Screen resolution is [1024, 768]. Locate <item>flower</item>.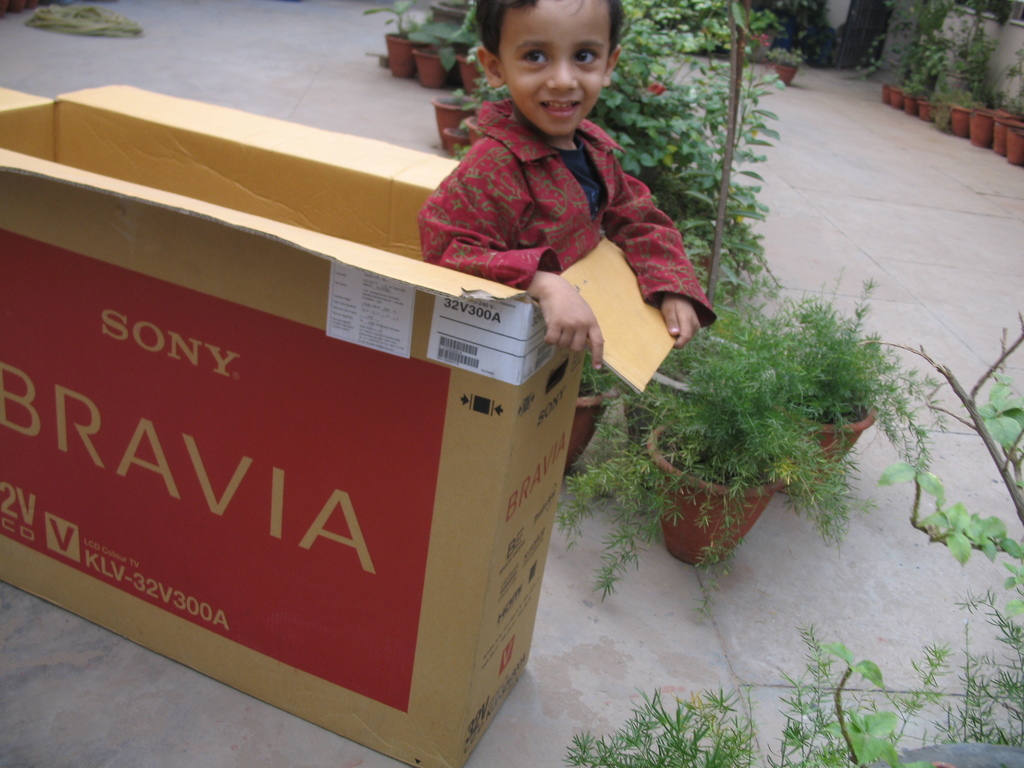
[646, 82, 668, 95].
